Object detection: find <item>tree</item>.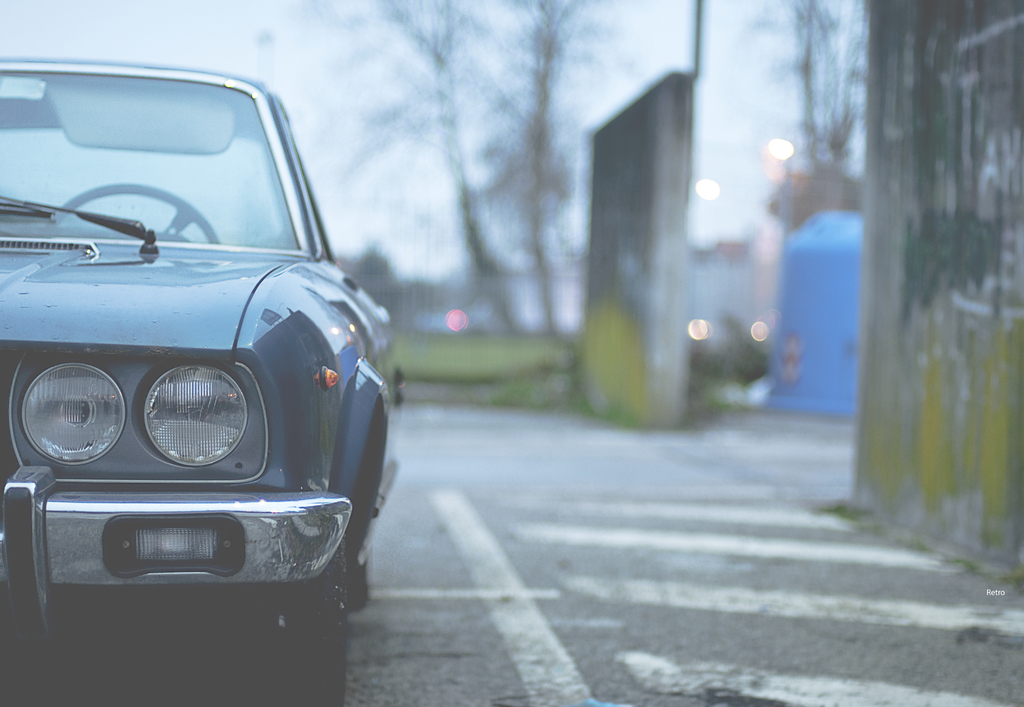
BBox(472, 0, 652, 336).
